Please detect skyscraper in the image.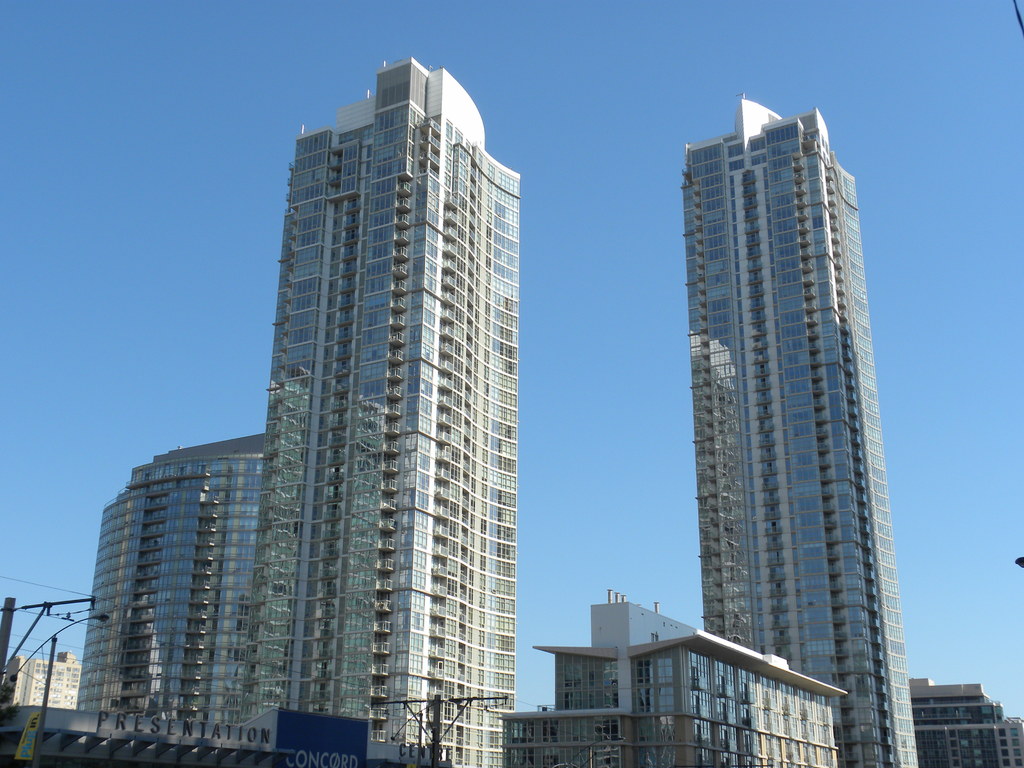
Rect(0, 429, 266, 767).
